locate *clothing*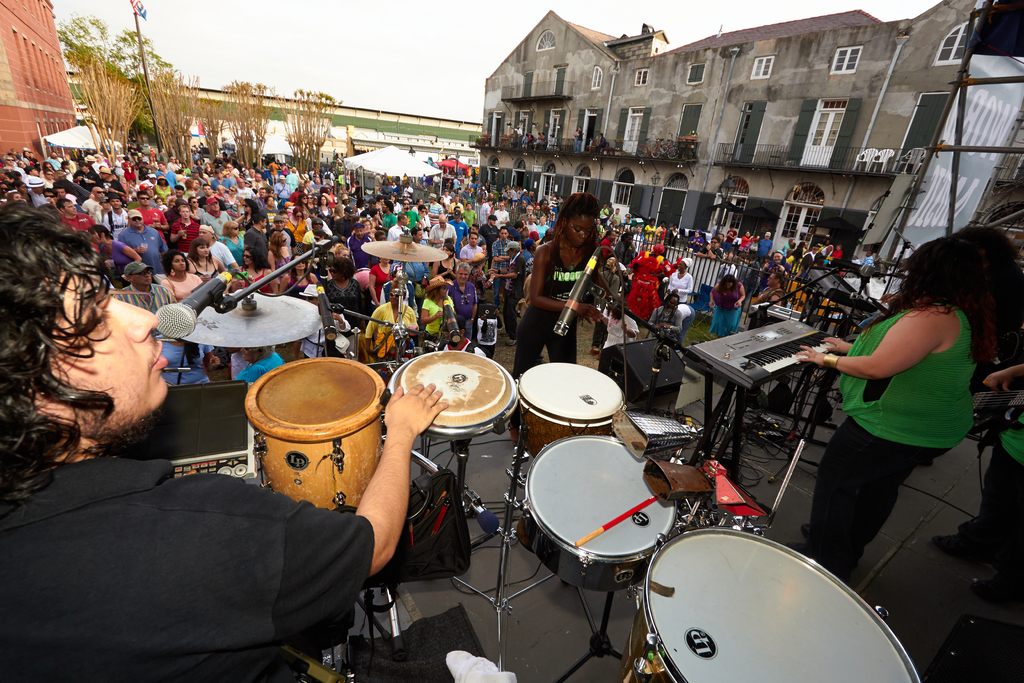
(left=428, top=297, right=452, bottom=338)
